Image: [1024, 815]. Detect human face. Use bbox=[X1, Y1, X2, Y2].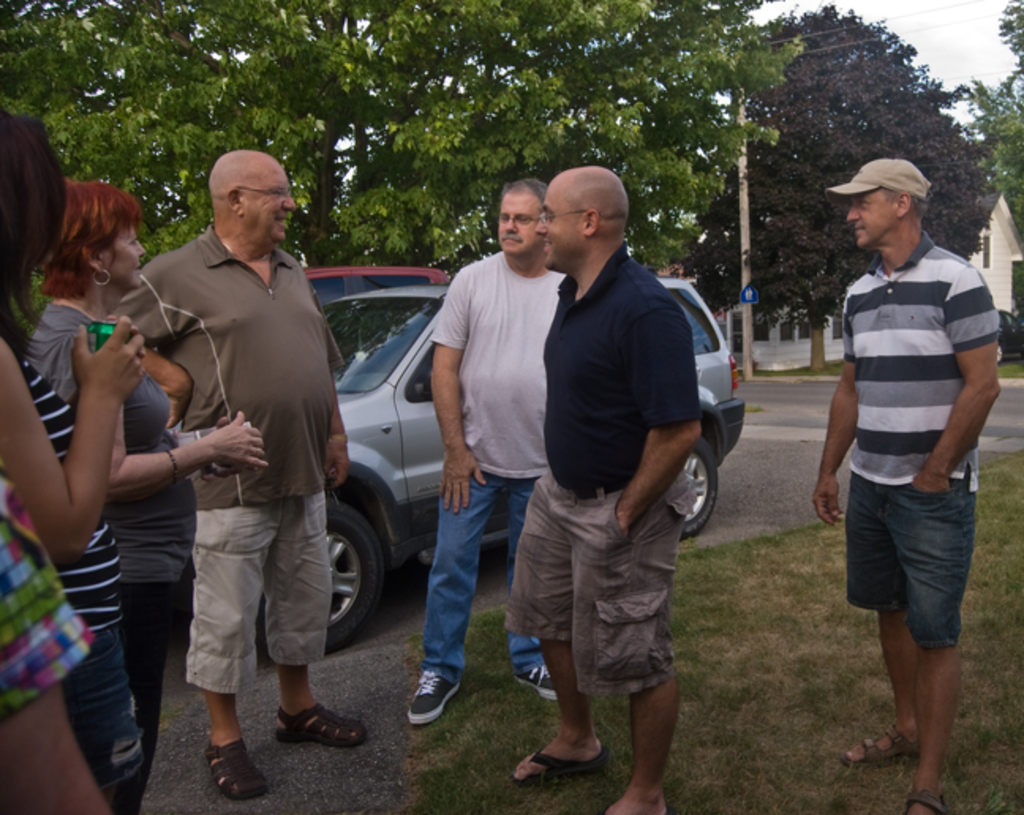
bbox=[537, 190, 583, 259].
